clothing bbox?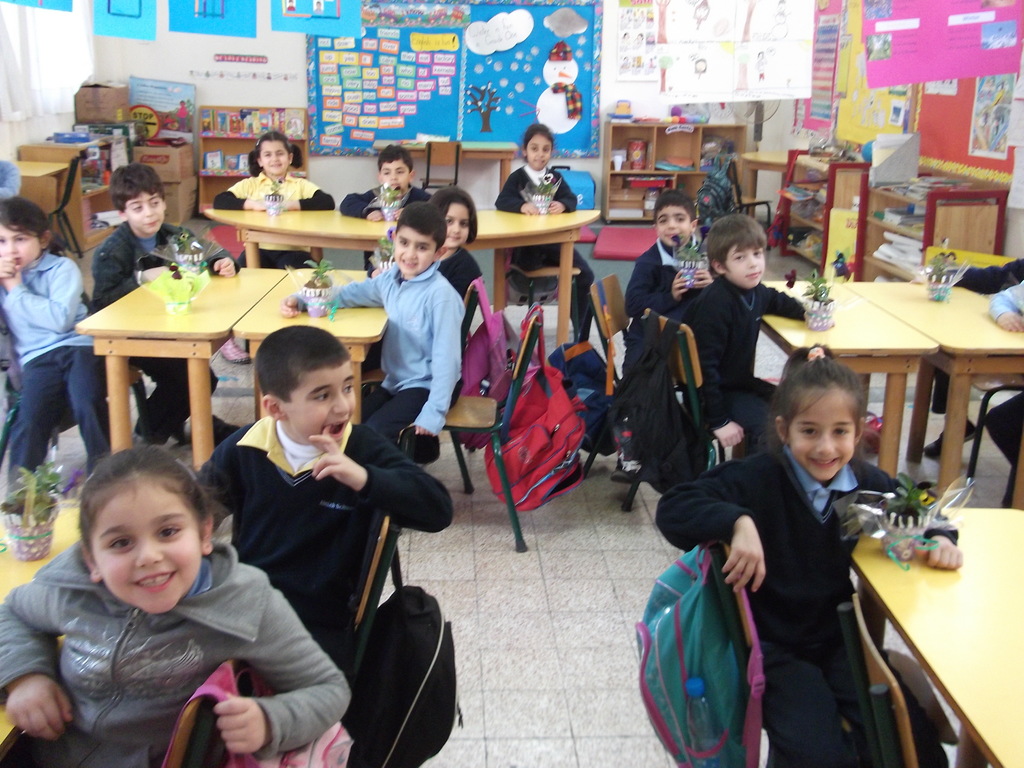
{"x1": 0, "y1": 537, "x2": 348, "y2": 767}
